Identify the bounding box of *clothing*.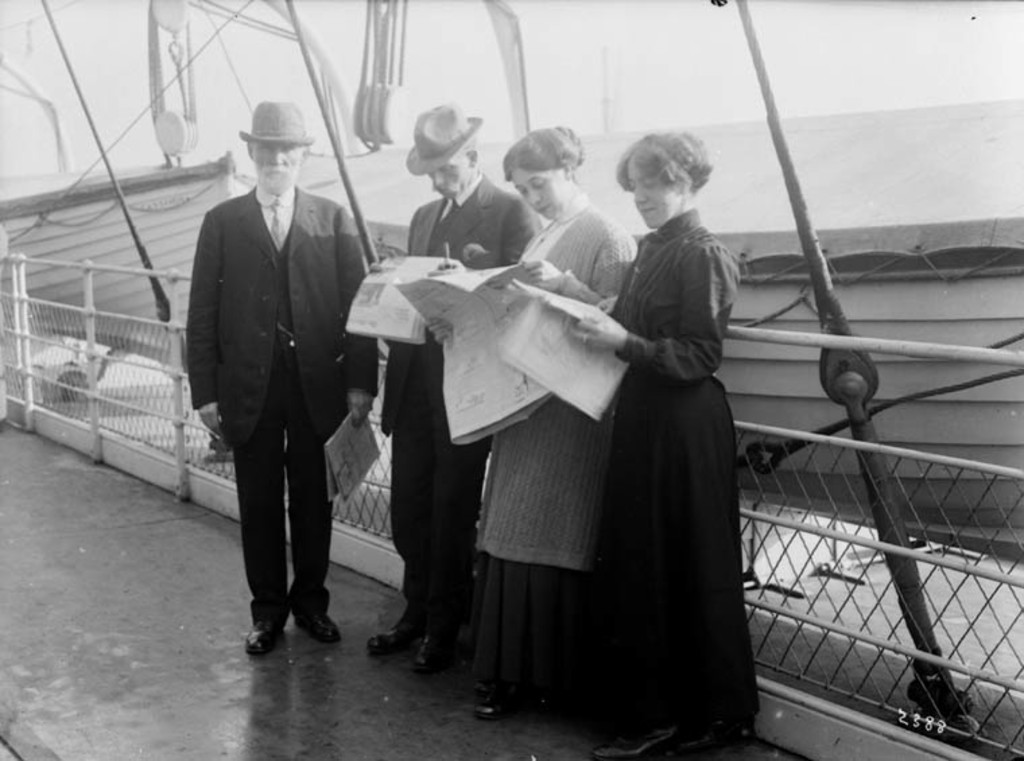
<region>375, 168, 540, 634</region>.
